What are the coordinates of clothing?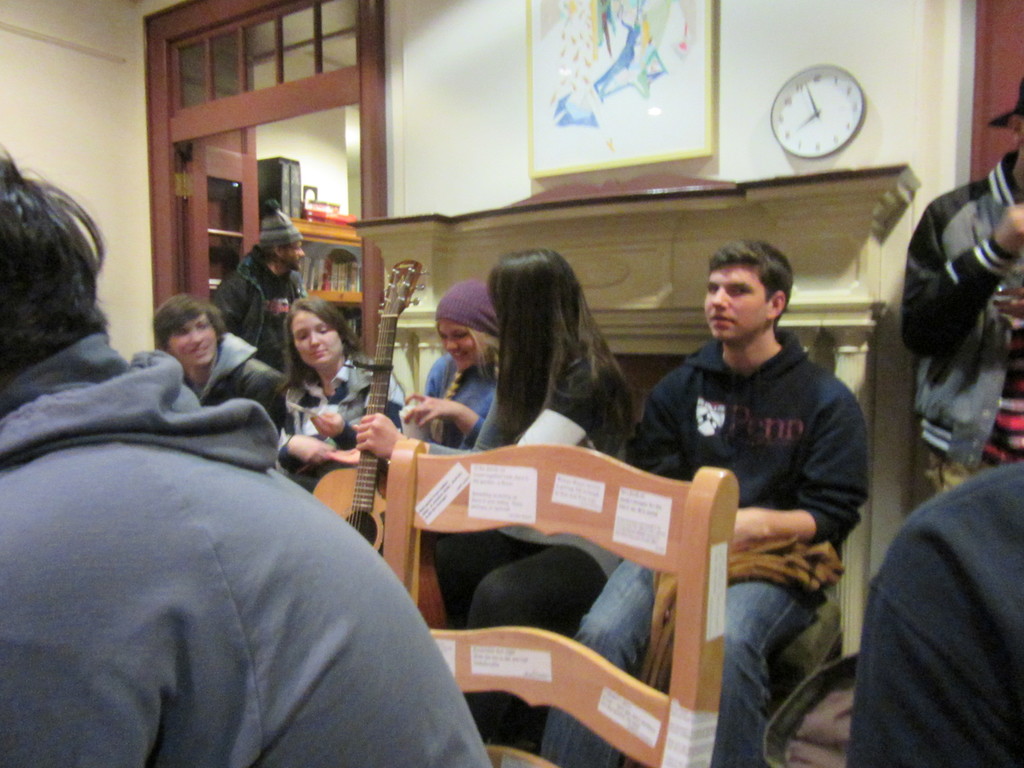
left=214, top=251, right=310, bottom=388.
